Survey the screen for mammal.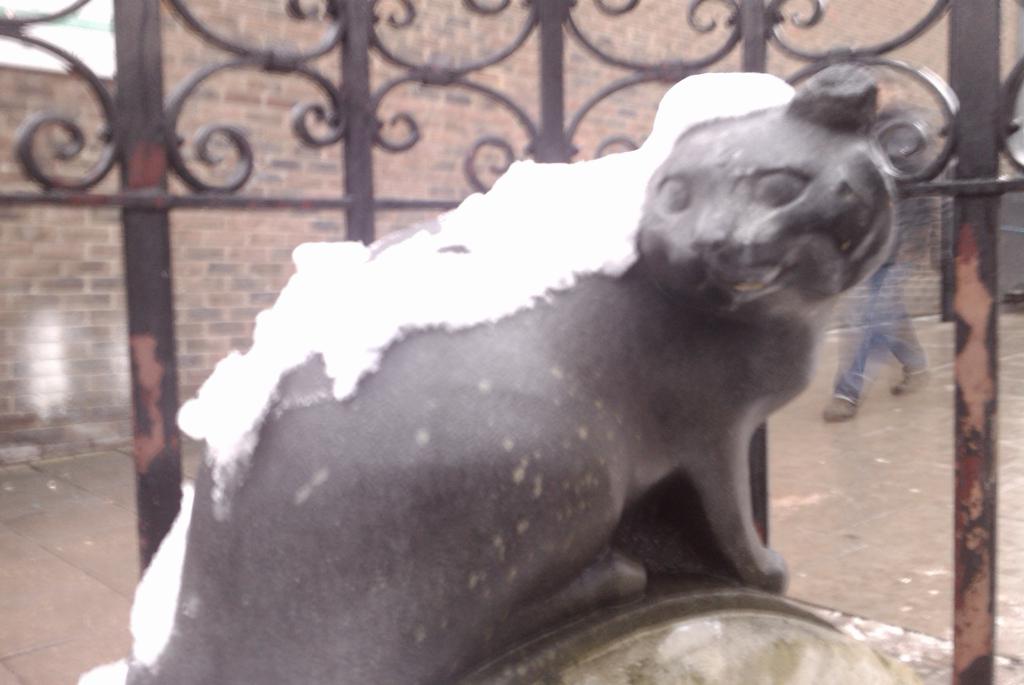
Survey found: x1=186 y1=80 x2=919 y2=675.
